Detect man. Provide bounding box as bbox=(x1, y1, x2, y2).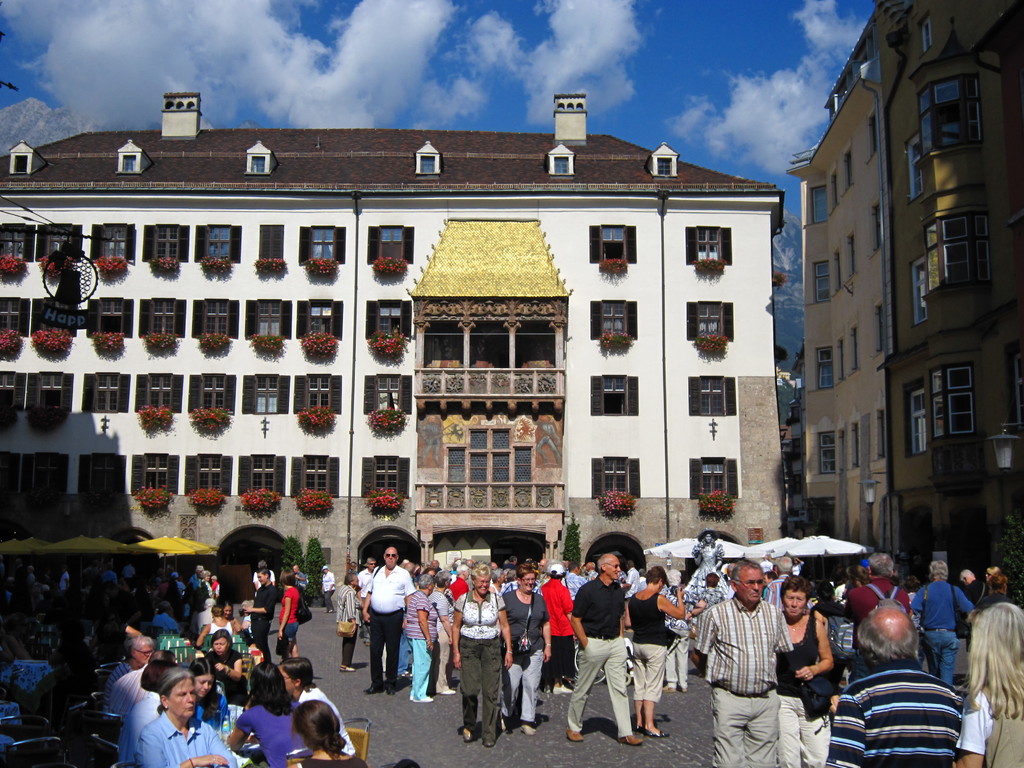
bbox=(356, 557, 376, 646).
